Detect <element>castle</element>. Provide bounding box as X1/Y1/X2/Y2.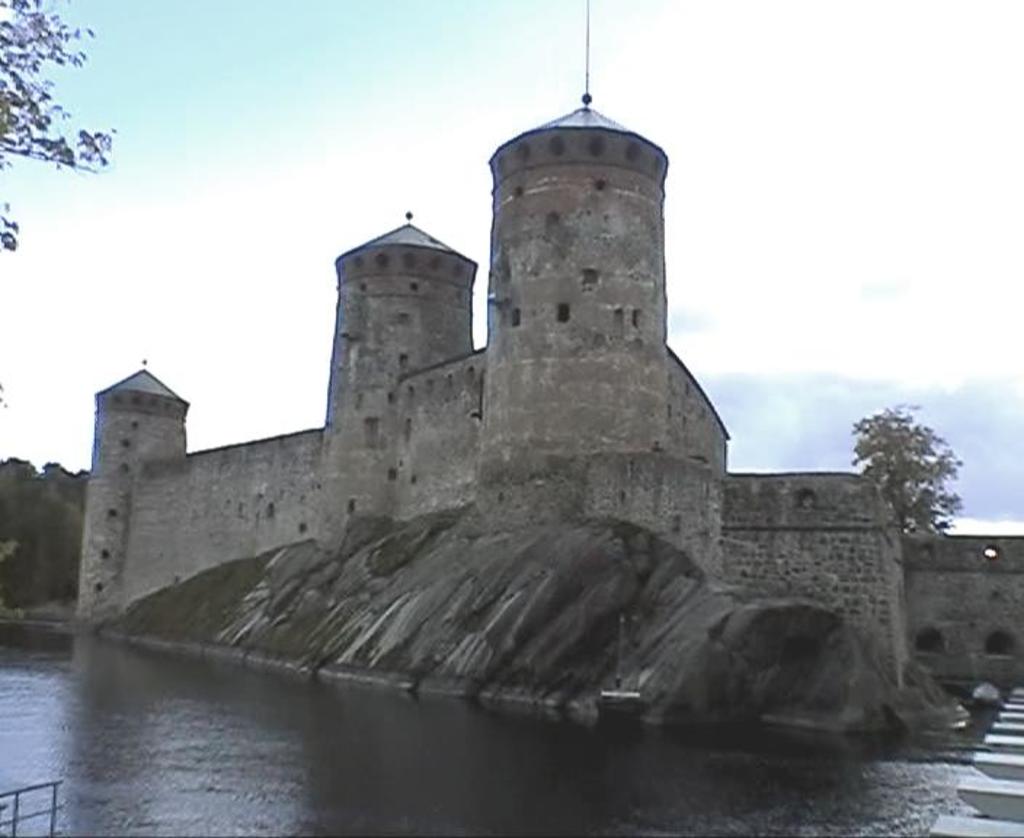
105/47/919/762.
